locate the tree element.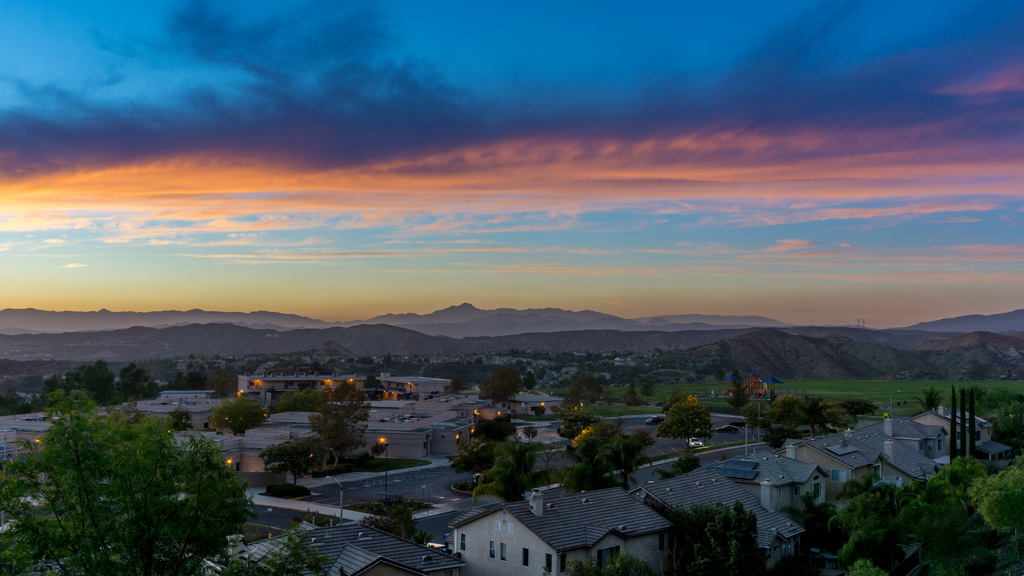
Element bbox: <bbox>570, 423, 646, 489</bbox>.
